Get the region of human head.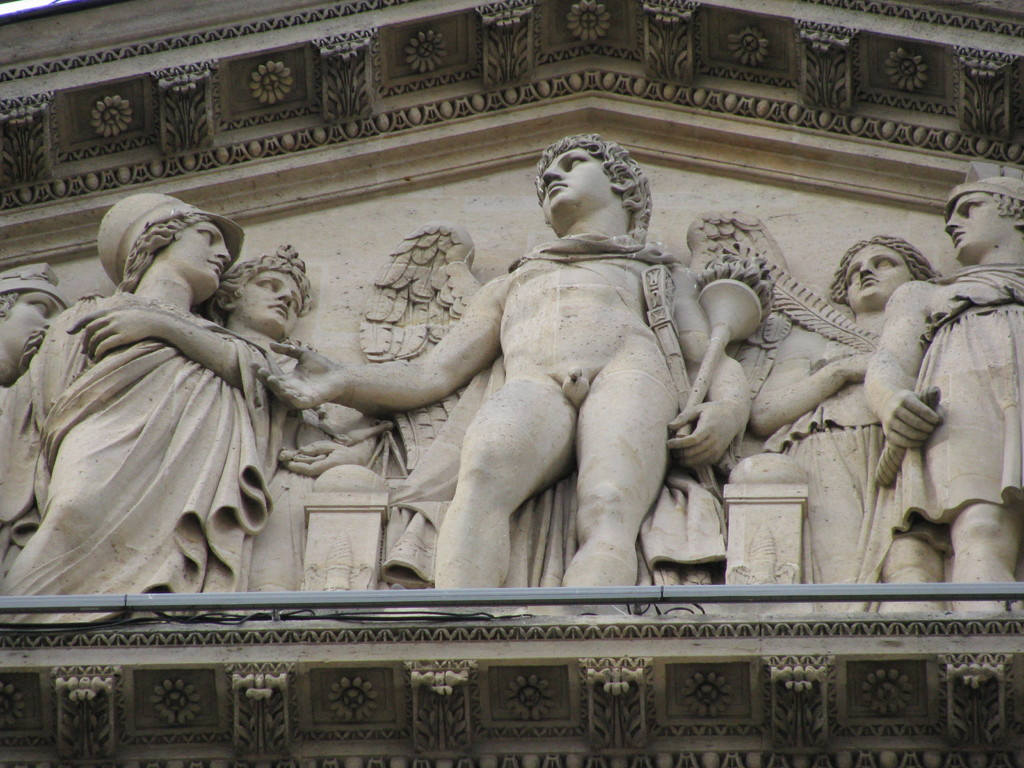
l=216, t=264, r=319, b=333.
